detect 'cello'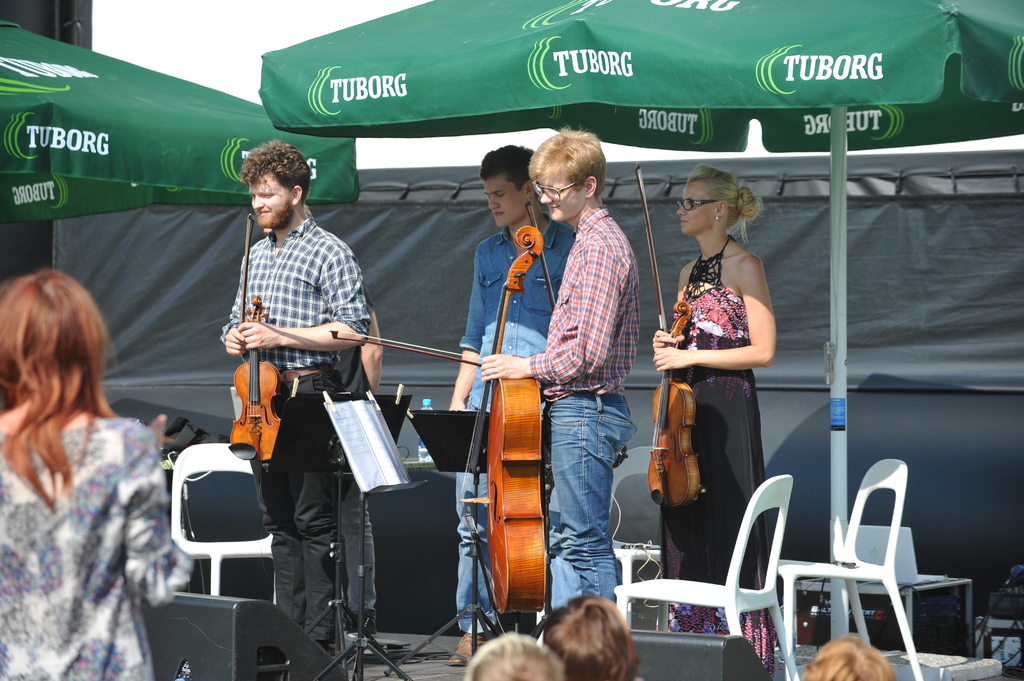
{"left": 229, "top": 209, "right": 283, "bottom": 465}
